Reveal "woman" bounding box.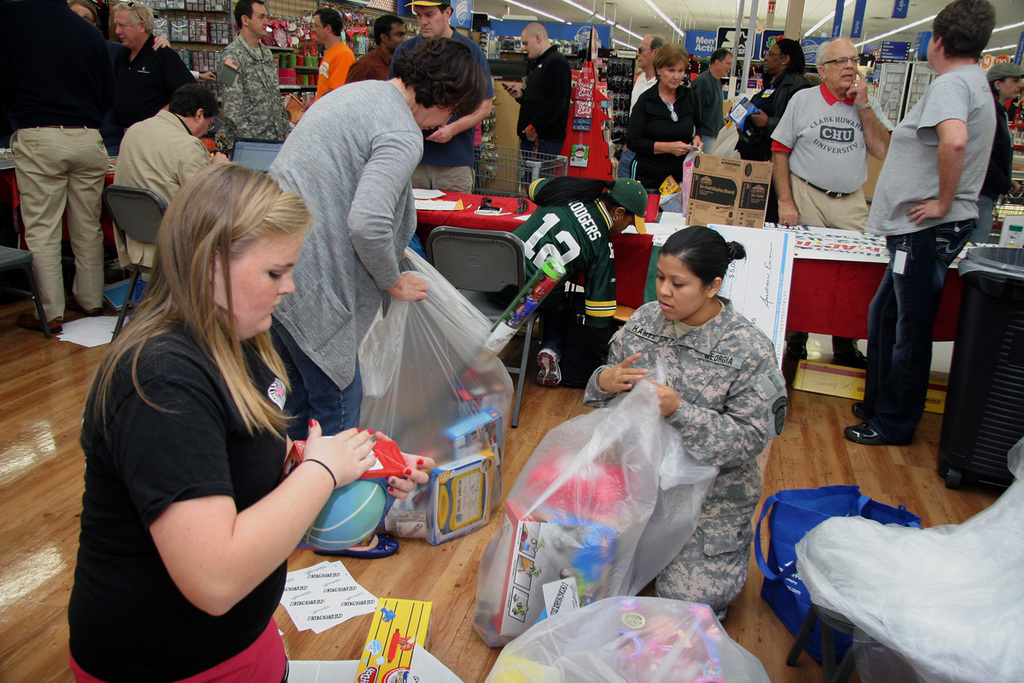
Revealed: bbox=(735, 35, 809, 222).
